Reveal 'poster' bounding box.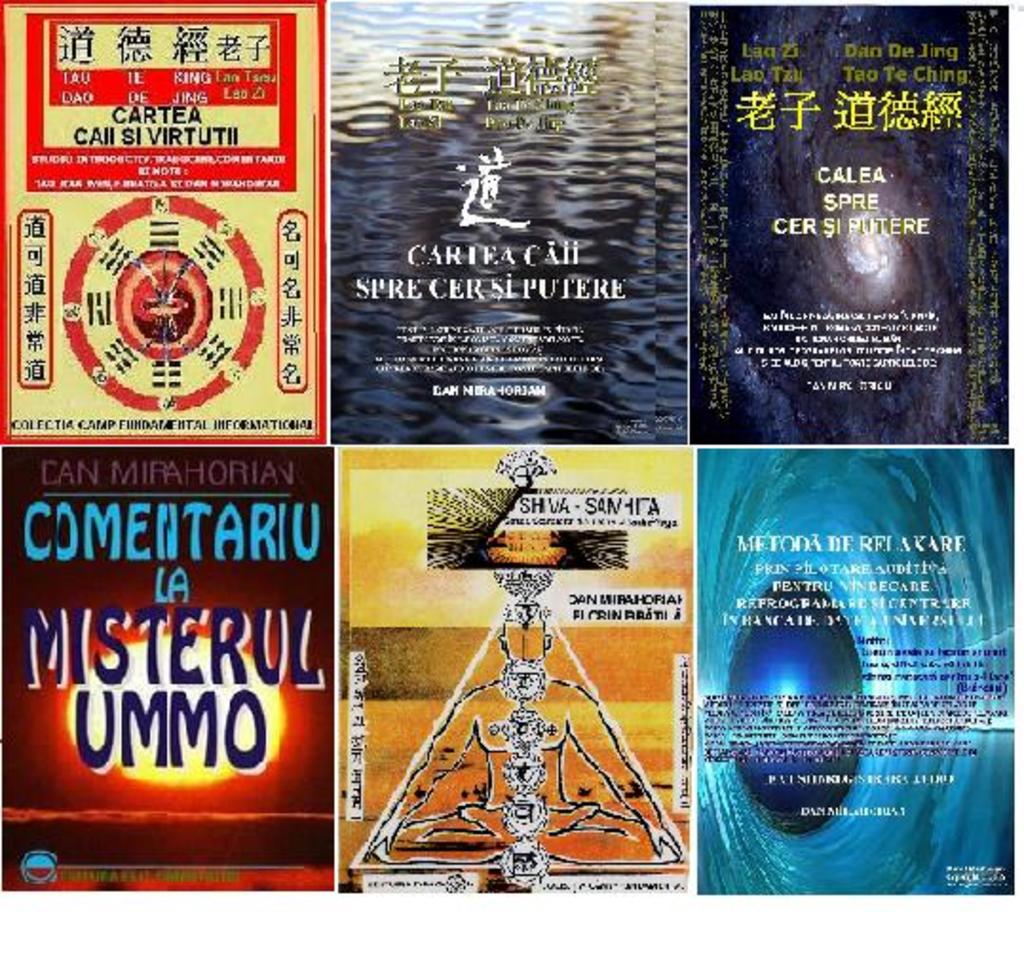
Revealed: l=331, t=447, r=699, b=887.
